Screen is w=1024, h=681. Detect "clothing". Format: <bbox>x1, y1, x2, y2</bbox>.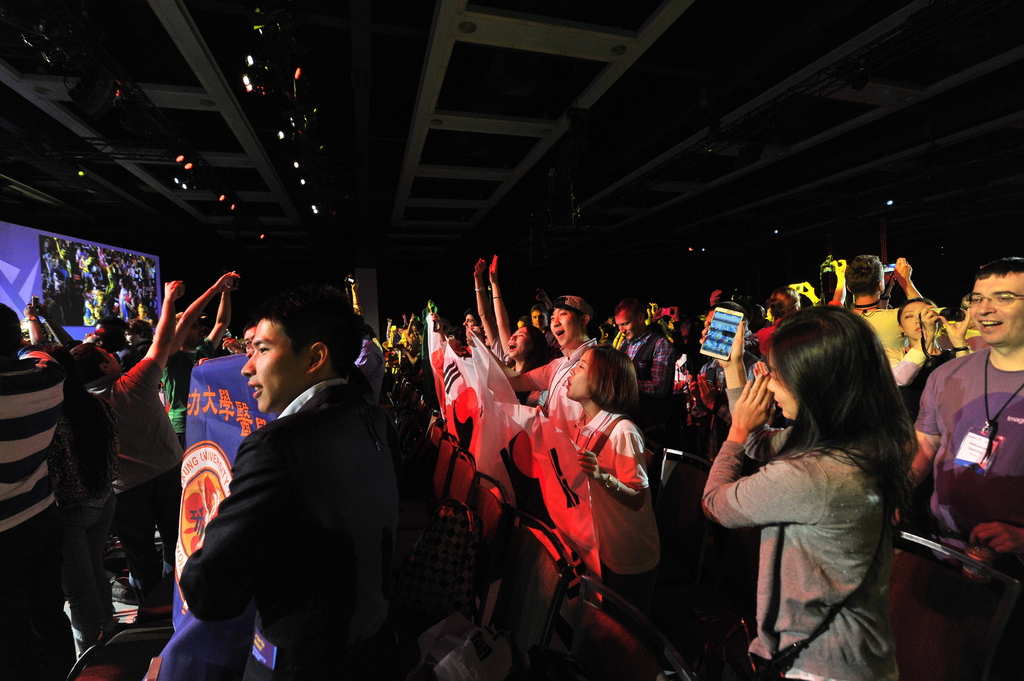
<bbox>576, 417, 664, 616</bbox>.
